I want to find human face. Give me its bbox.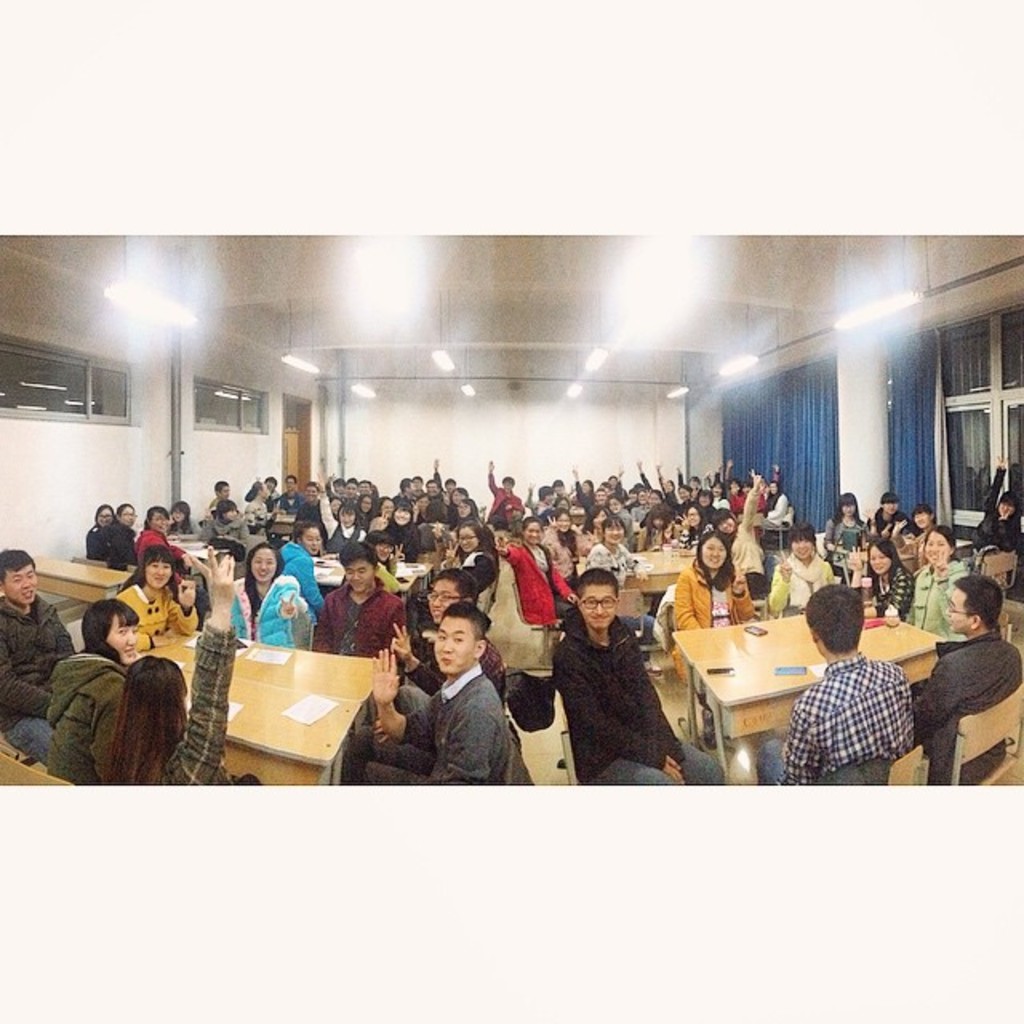
detection(106, 614, 136, 664).
